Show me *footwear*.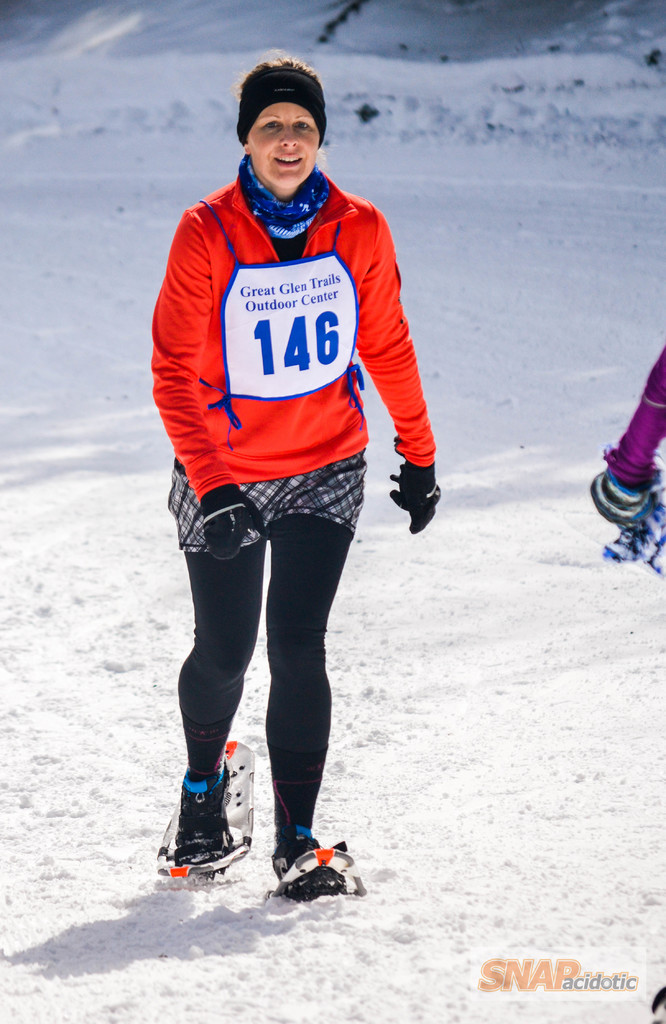
*footwear* is here: <region>172, 764, 235, 867</region>.
